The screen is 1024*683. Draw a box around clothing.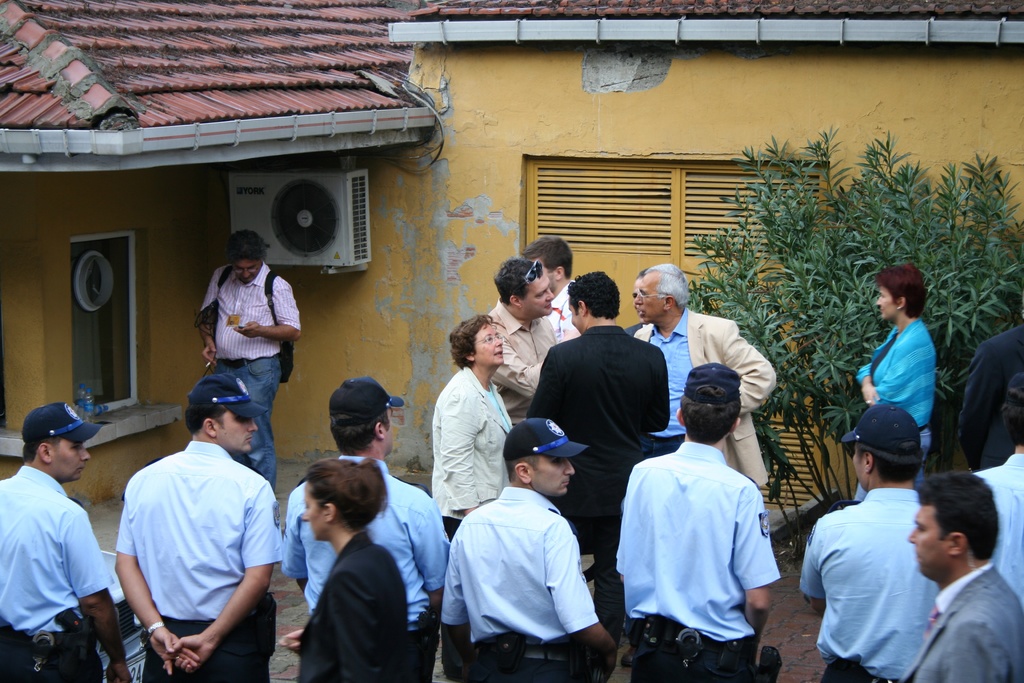
893:563:1019:682.
